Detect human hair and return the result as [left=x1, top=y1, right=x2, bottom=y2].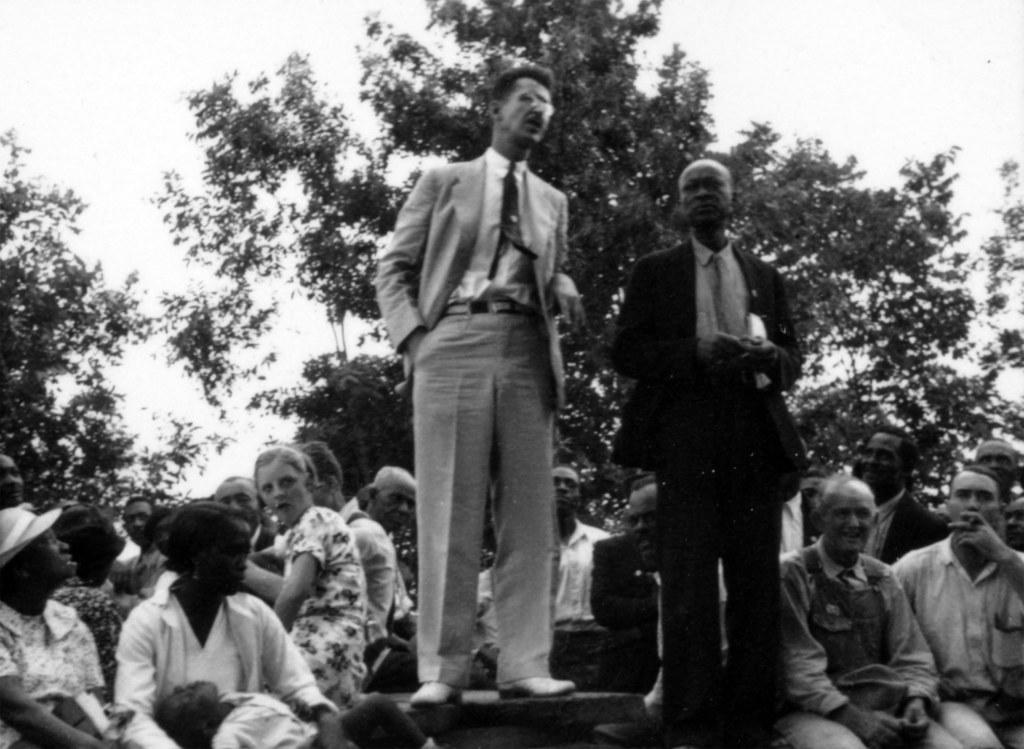
[left=554, top=463, right=580, bottom=475].
